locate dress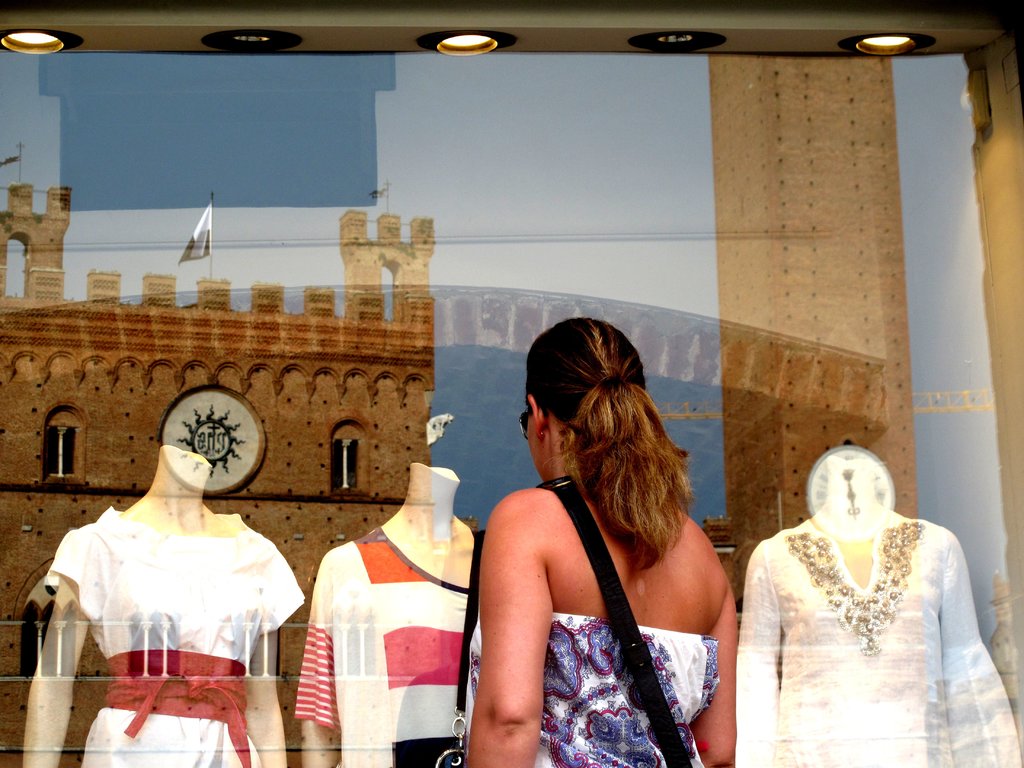
rect(296, 527, 484, 767)
